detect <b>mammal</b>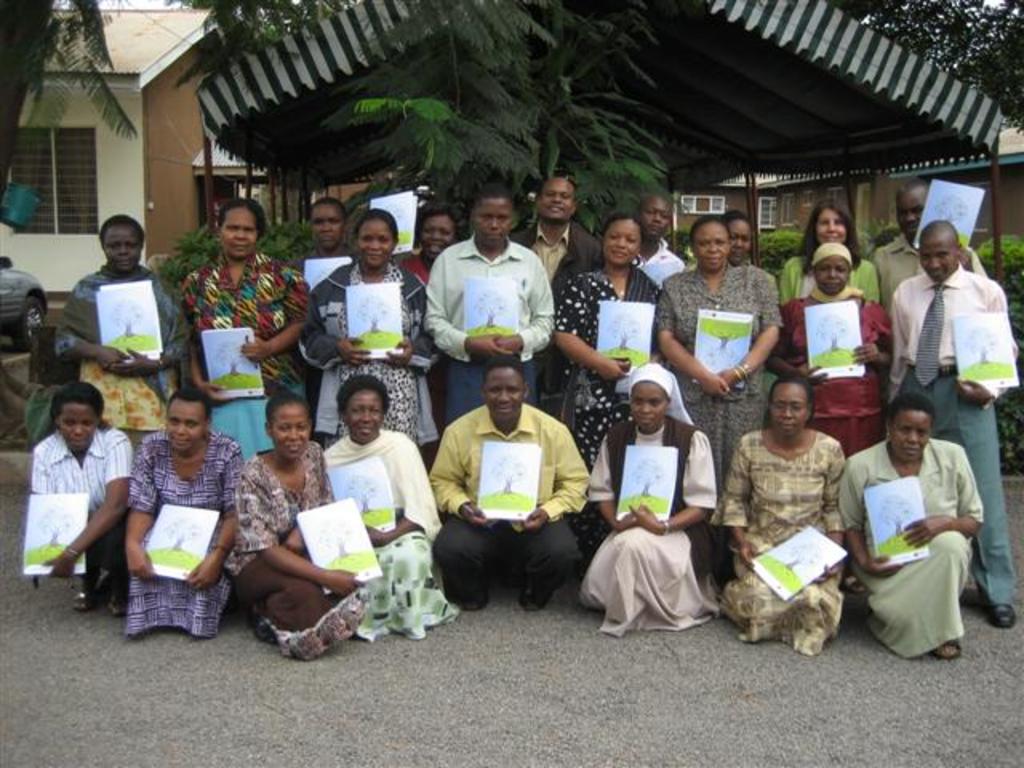
[656, 216, 784, 507]
